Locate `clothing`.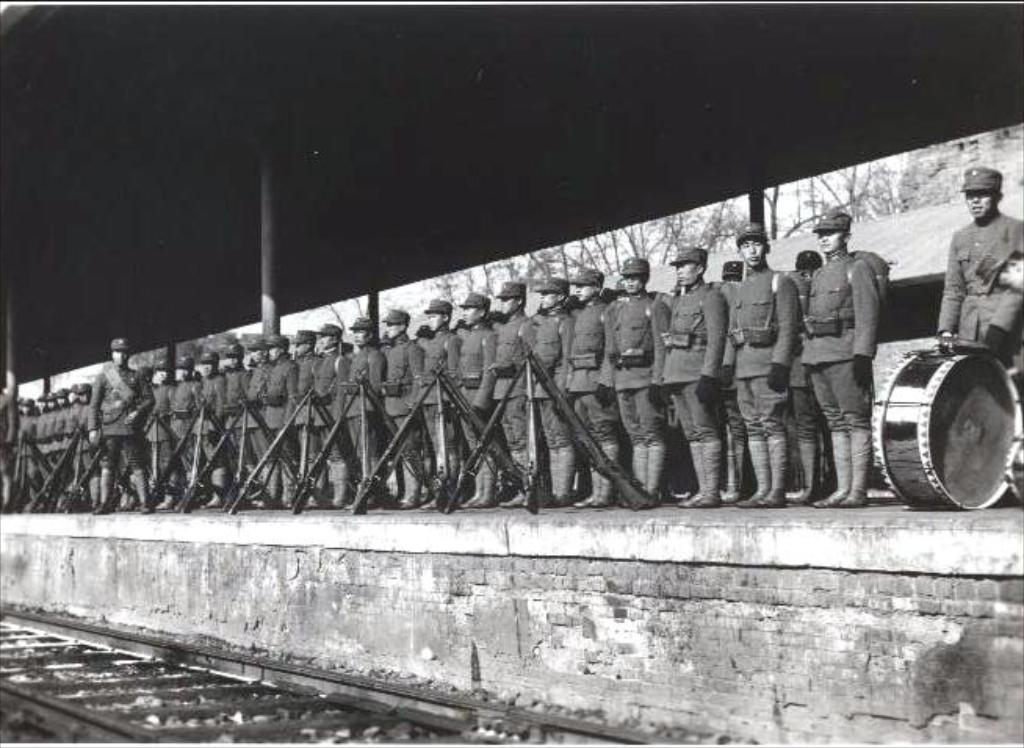
Bounding box: bbox=(654, 275, 733, 448).
